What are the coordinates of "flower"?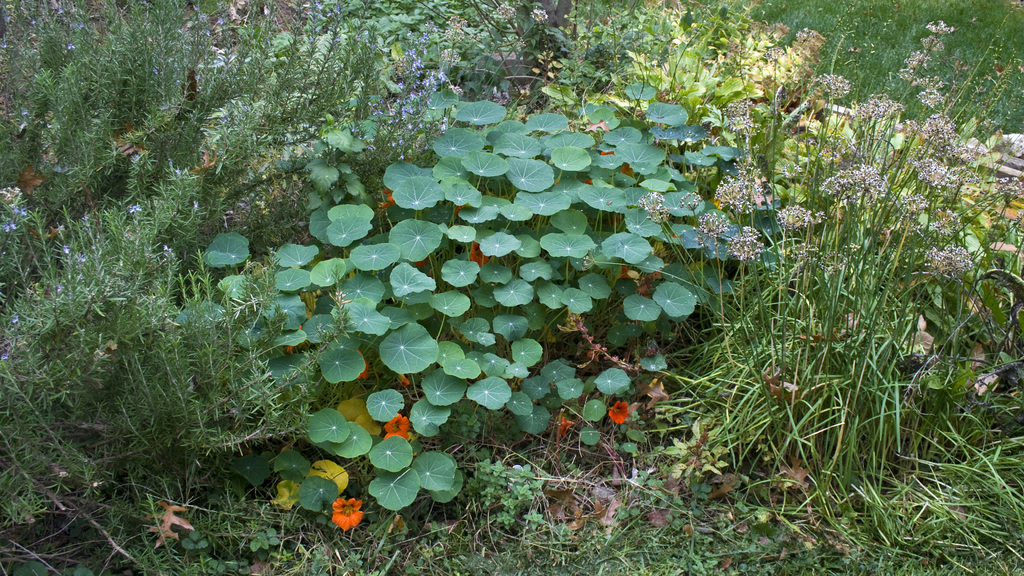
BBox(8, 221, 22, 238).
